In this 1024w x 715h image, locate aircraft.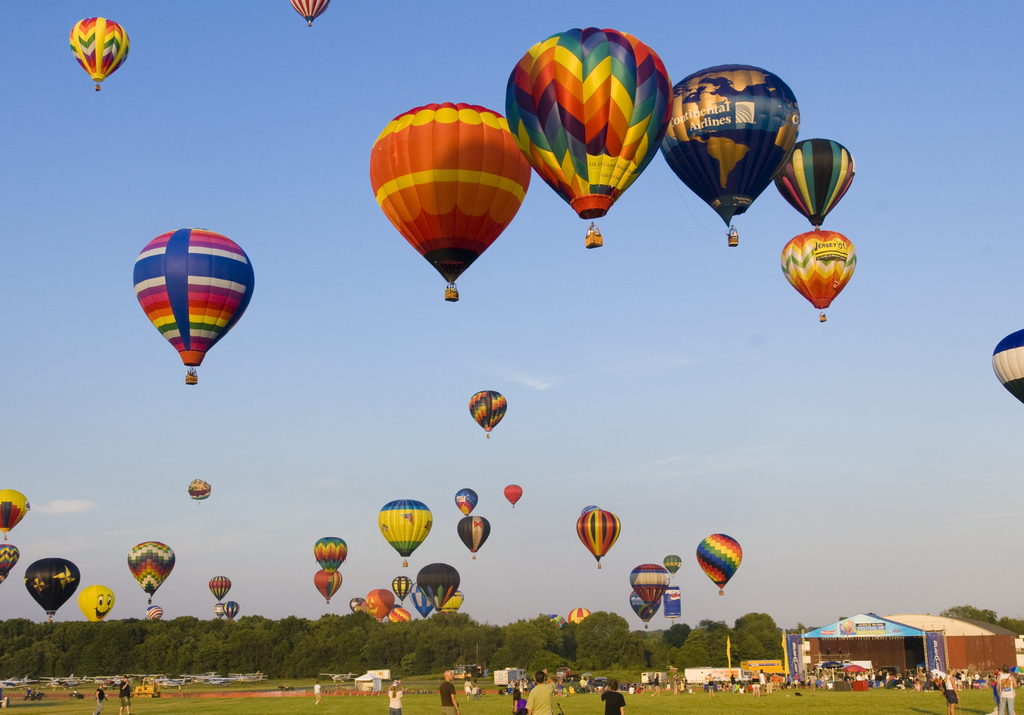
Bounding box: (456,515,491,562).
